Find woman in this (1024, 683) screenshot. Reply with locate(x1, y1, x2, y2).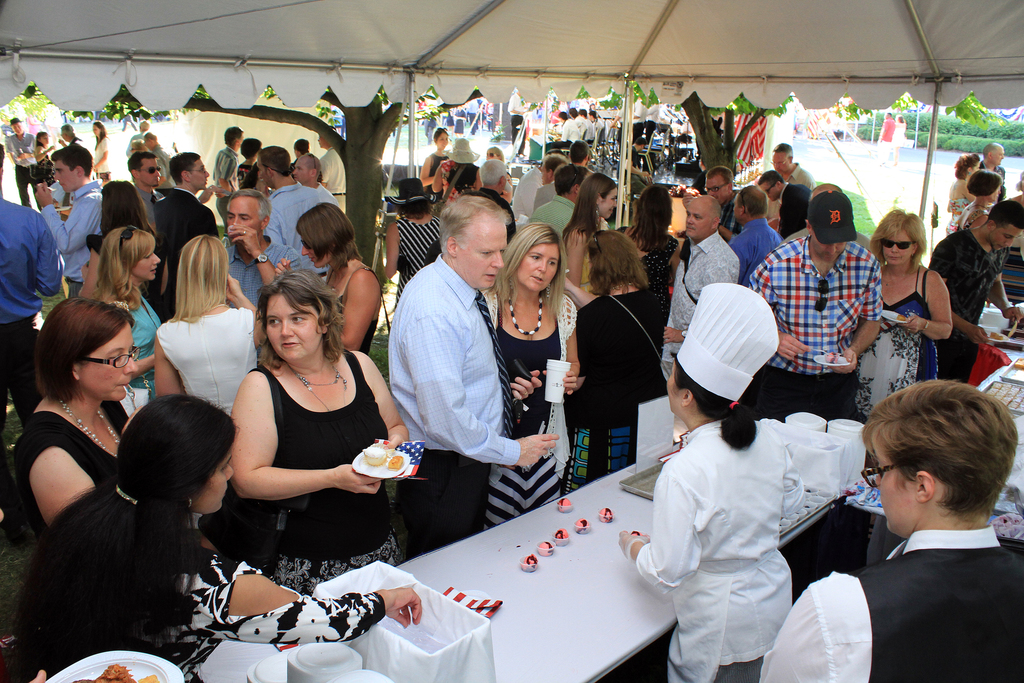
locate(80, 178, 152, 293).
